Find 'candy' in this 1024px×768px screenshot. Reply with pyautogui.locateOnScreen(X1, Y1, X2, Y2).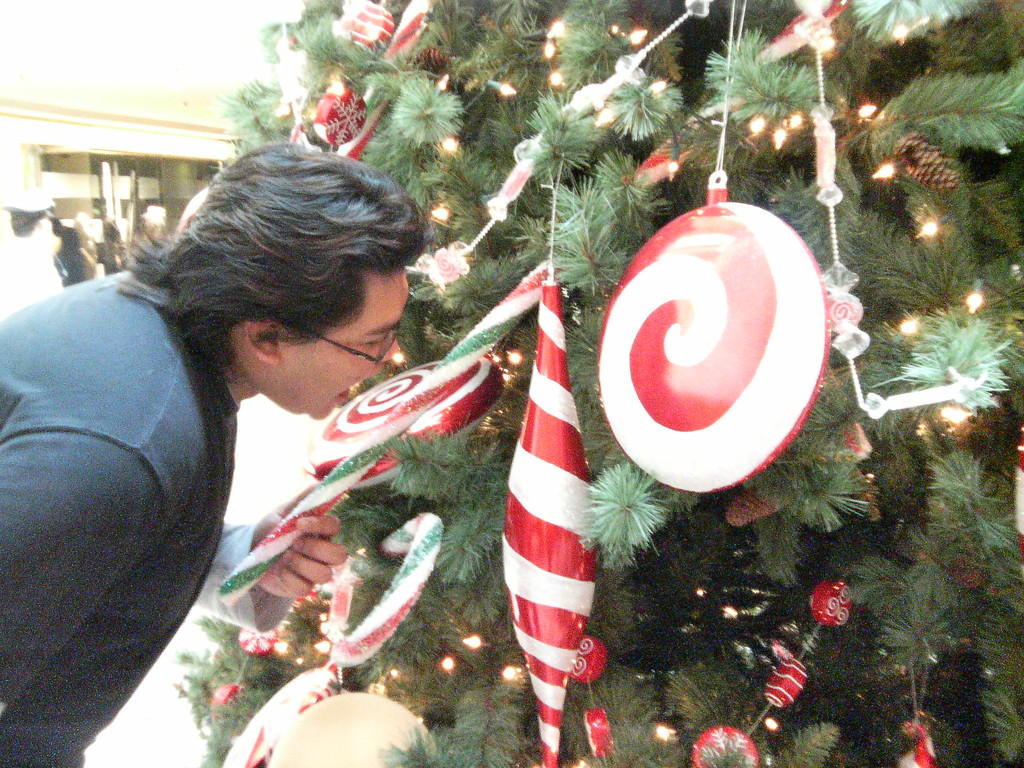
pyautogui.locateOnScreen(591, 192, 829, 491).
